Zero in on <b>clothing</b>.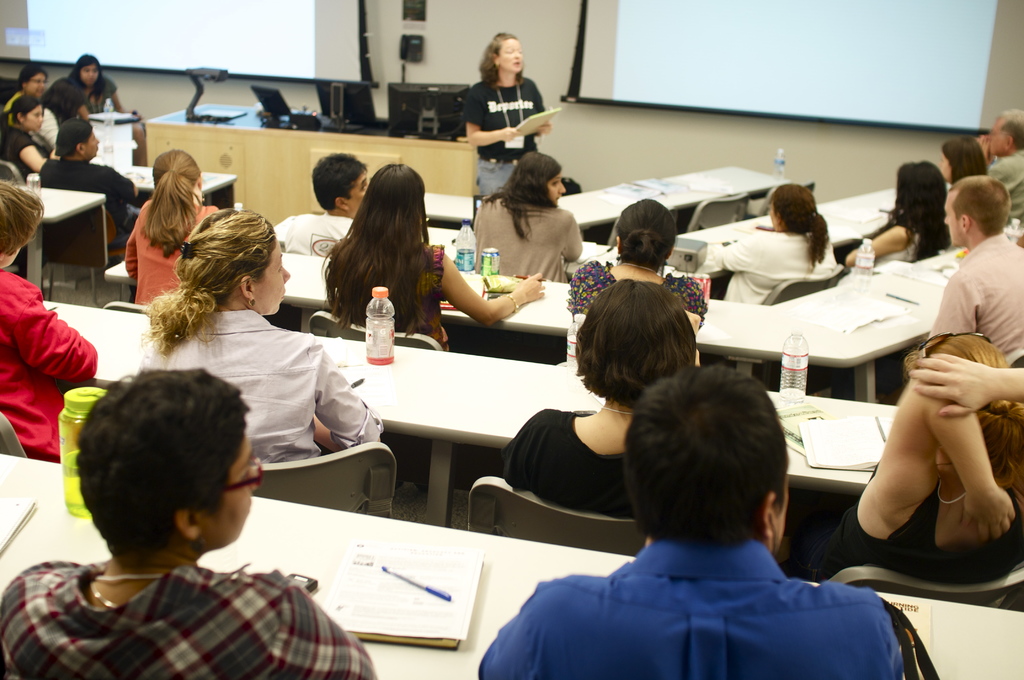
Zeroed in: x1=126 y1=197 x2=219 y2=309.
